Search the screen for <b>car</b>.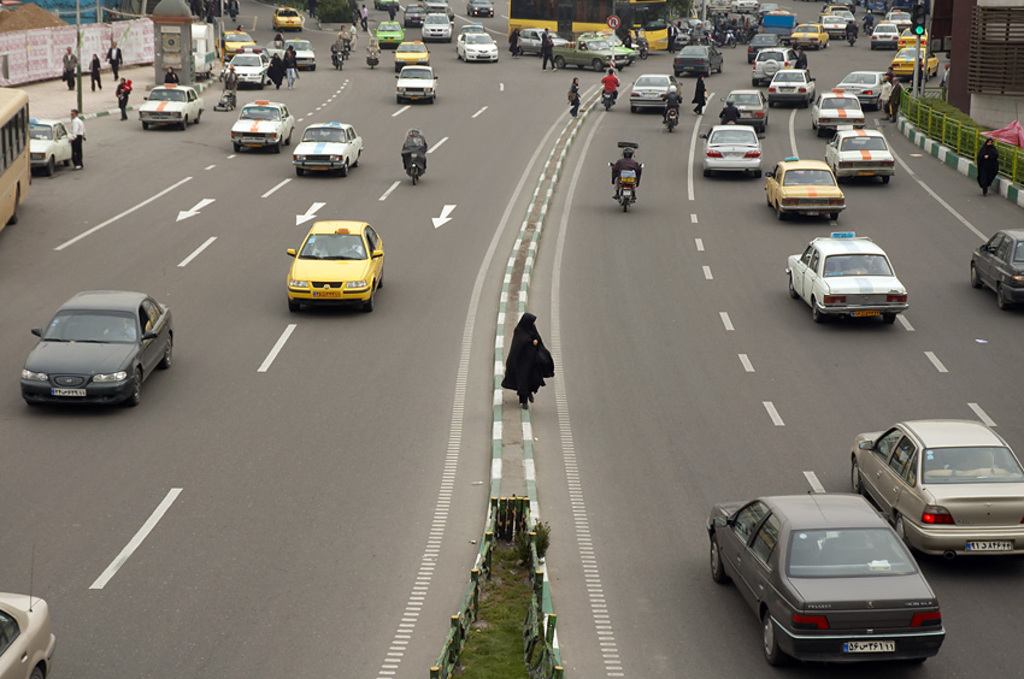
Found at x1=217, y1=31, x2=258, y2=64.
